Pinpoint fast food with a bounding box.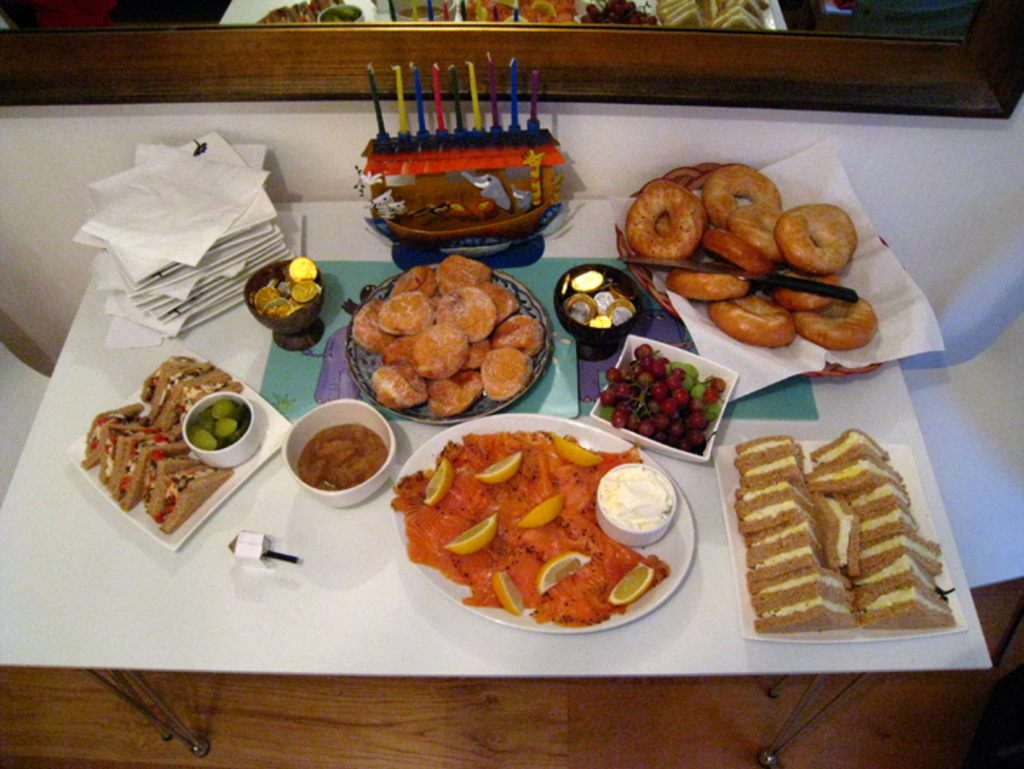
Rect(81, 352, 244, 535).
